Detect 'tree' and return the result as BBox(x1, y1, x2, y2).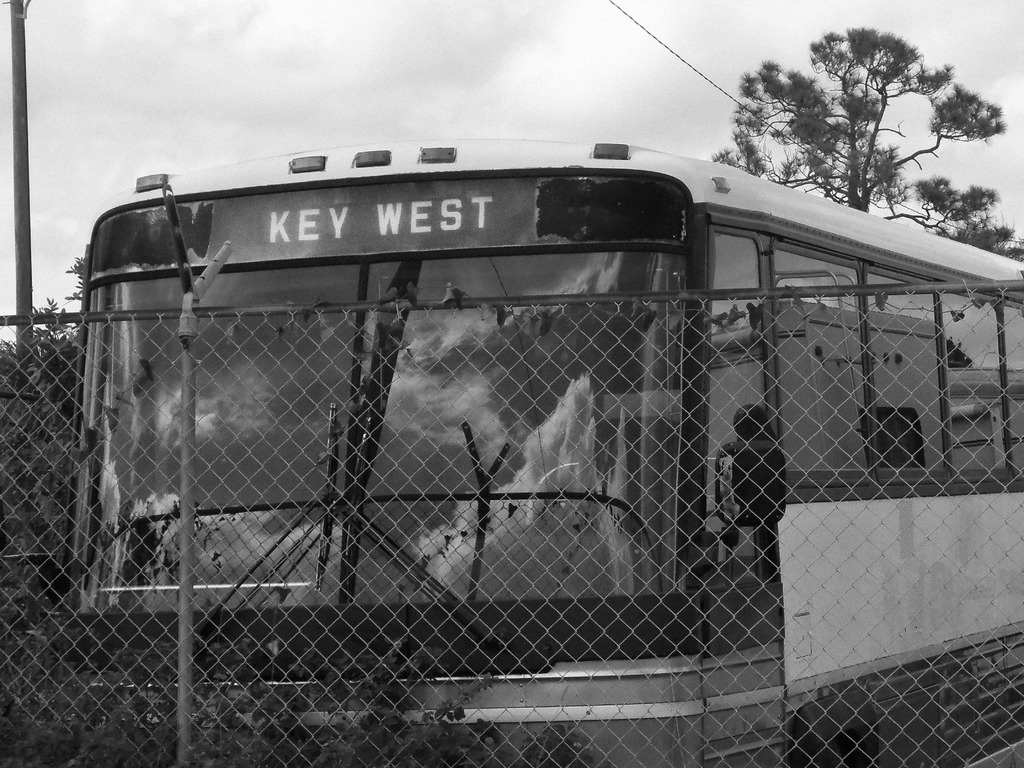
BBox(710, 24, 1023, 264).
